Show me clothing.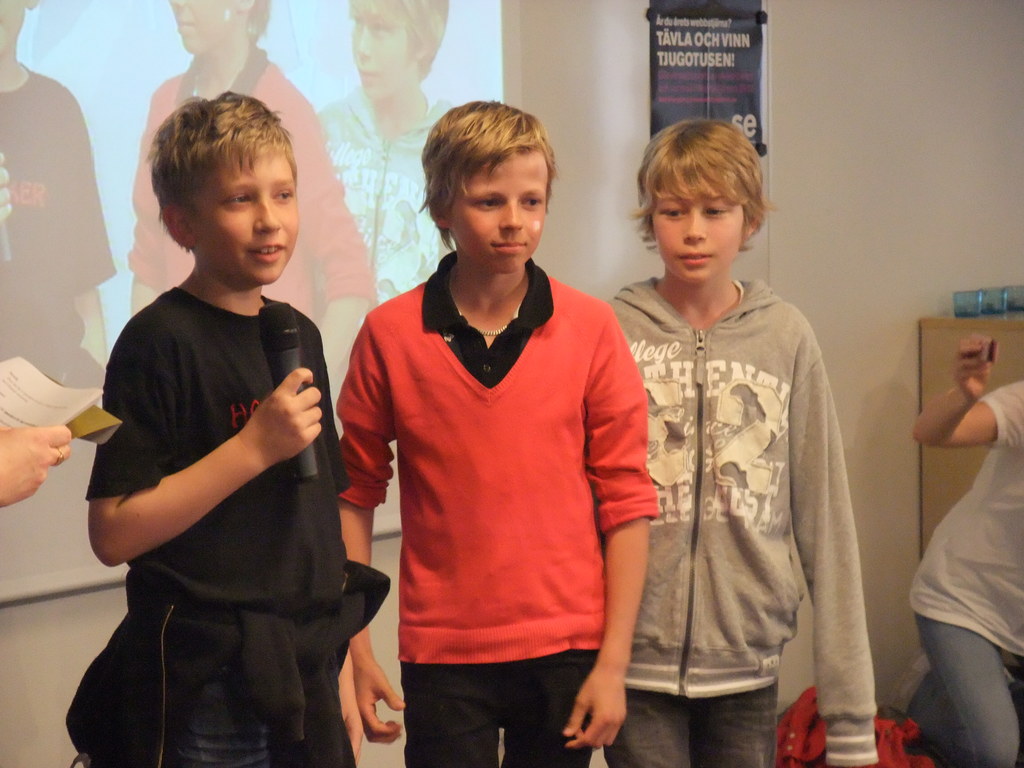
clothing is here: rect(600, 273, 883, 767).
